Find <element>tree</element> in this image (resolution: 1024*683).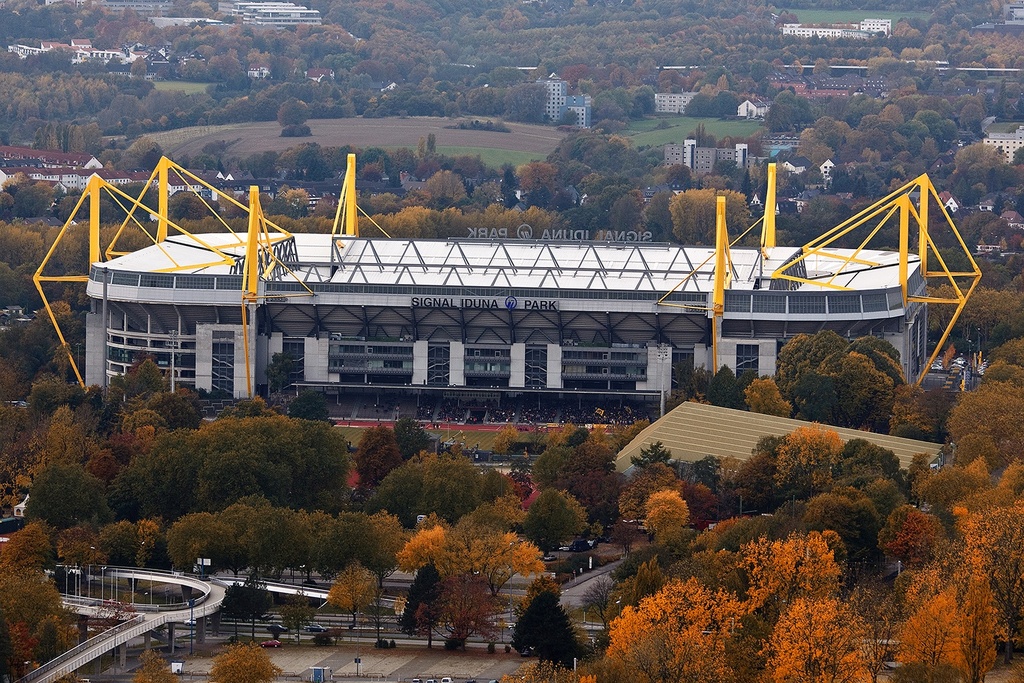
<bbox>229, 396, 257, 415</bbox>.
